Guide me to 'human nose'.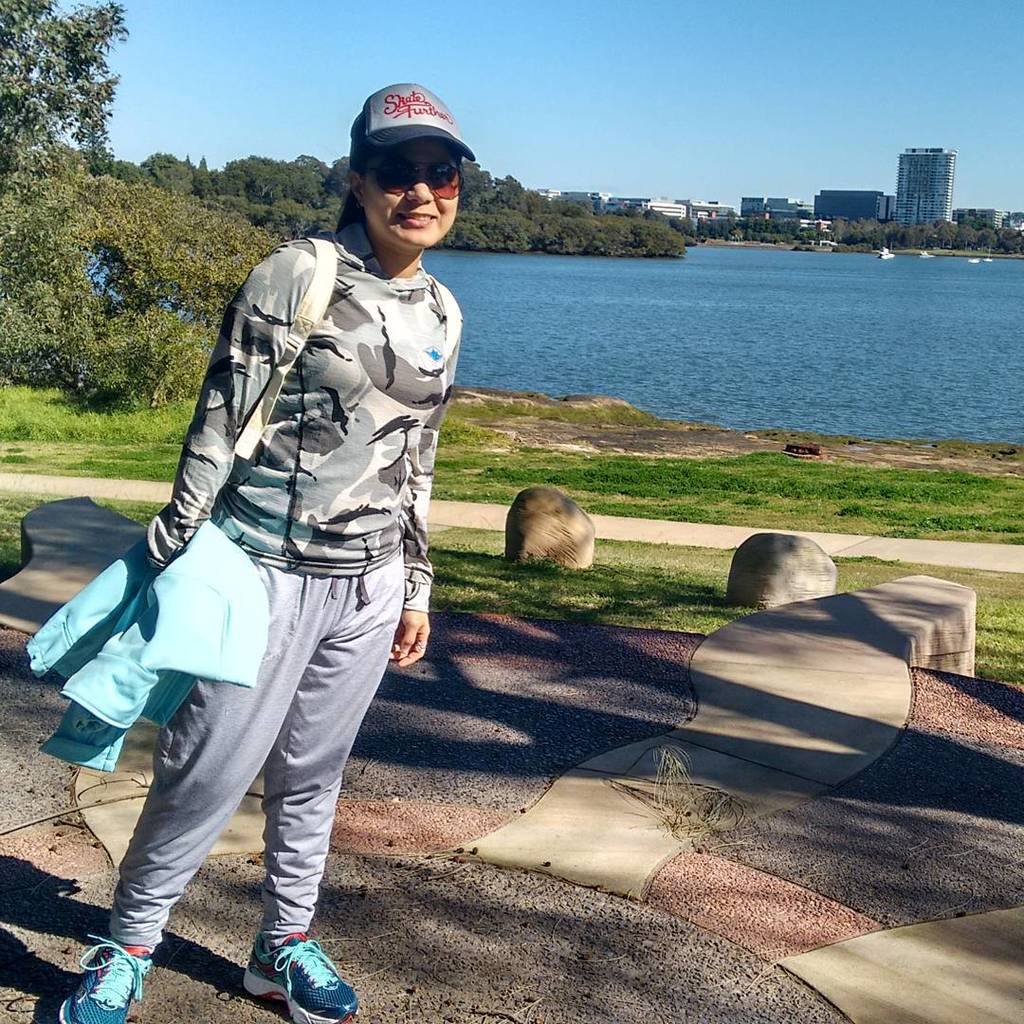
Guidance: [left=401, top=169, right=433, bottom=205].
